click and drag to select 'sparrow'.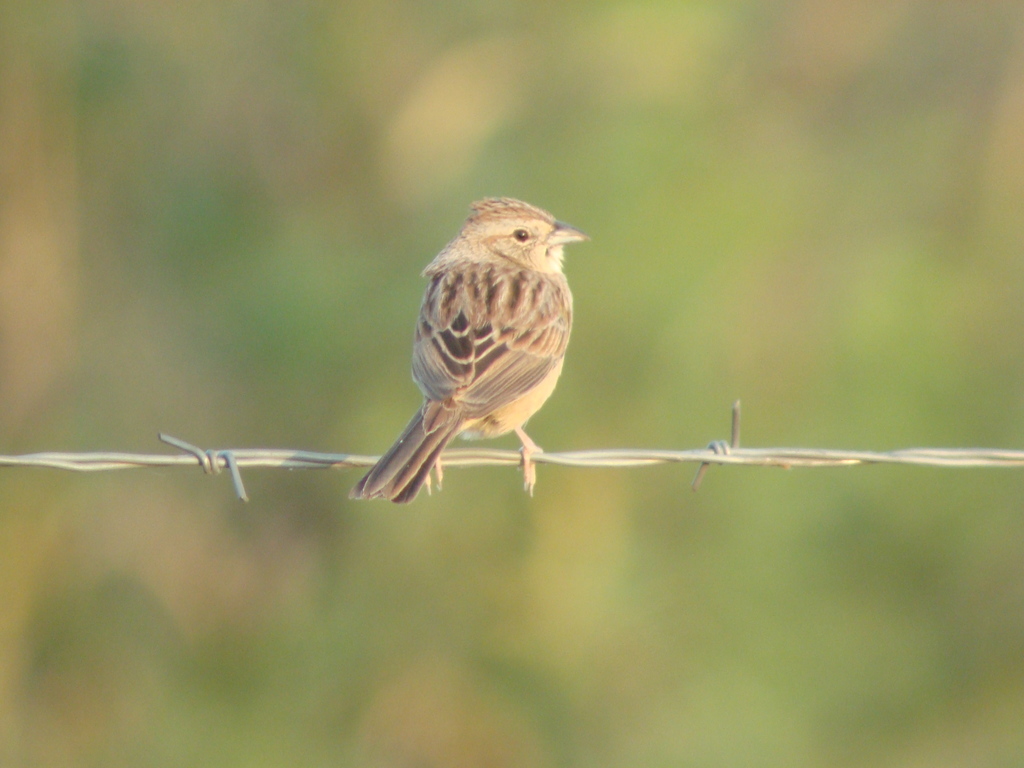
Selection: bbox=(349, 195, 592, 505).
